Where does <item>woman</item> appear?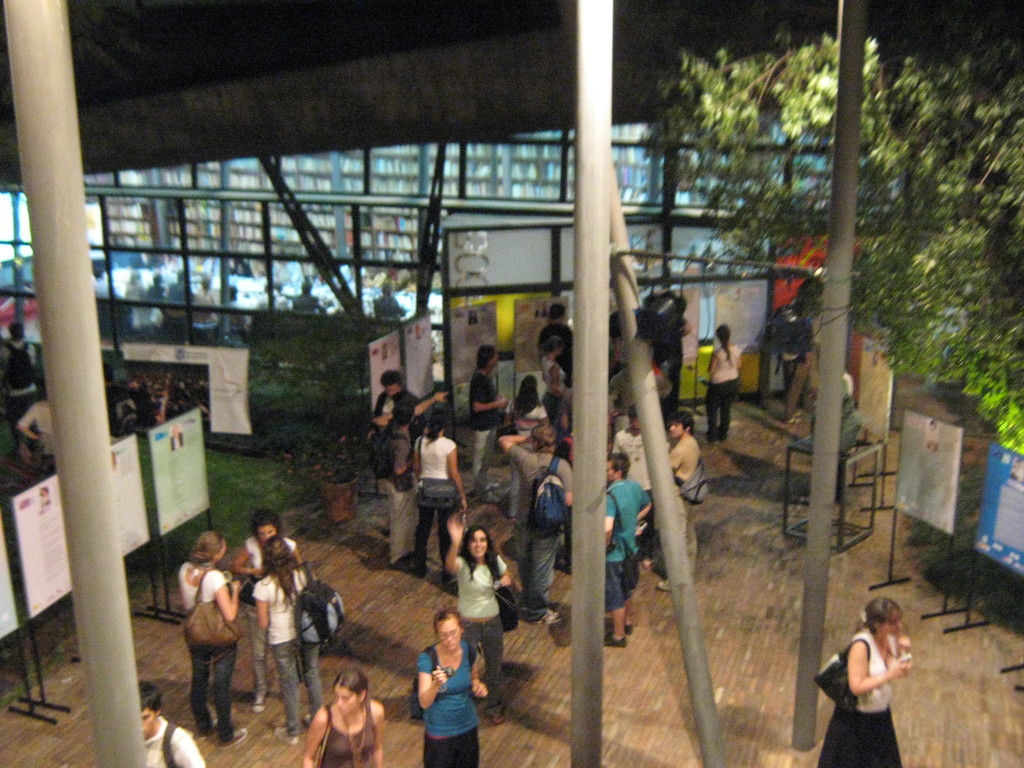
Appears at crop(505, 372, 546, 449).
